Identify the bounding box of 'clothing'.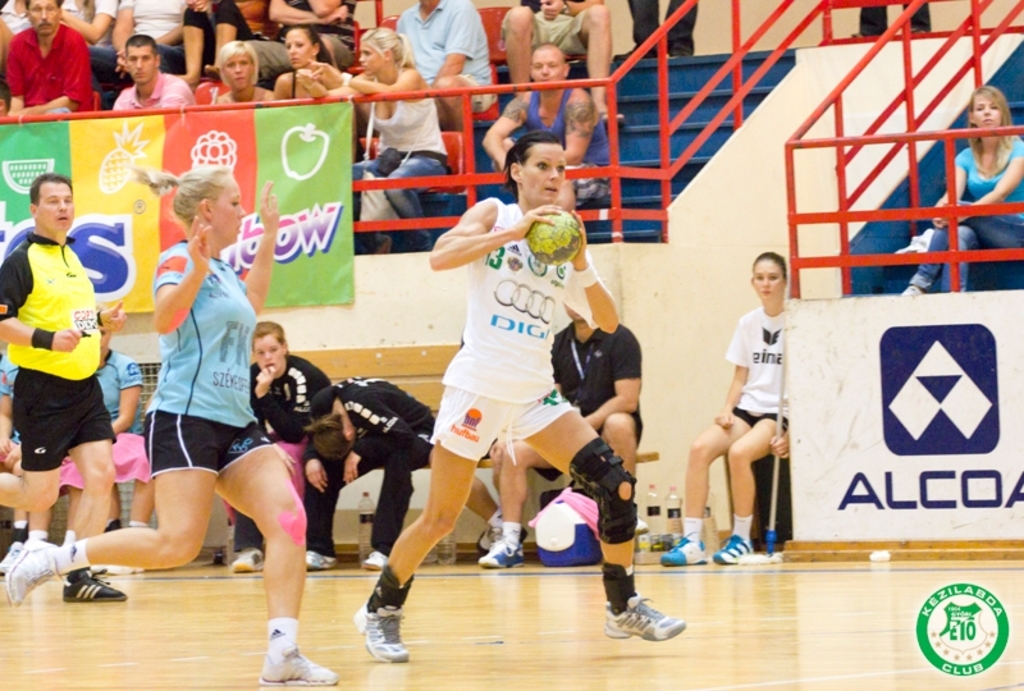
[x1=243, y1=352, x2=342, y2=553].
